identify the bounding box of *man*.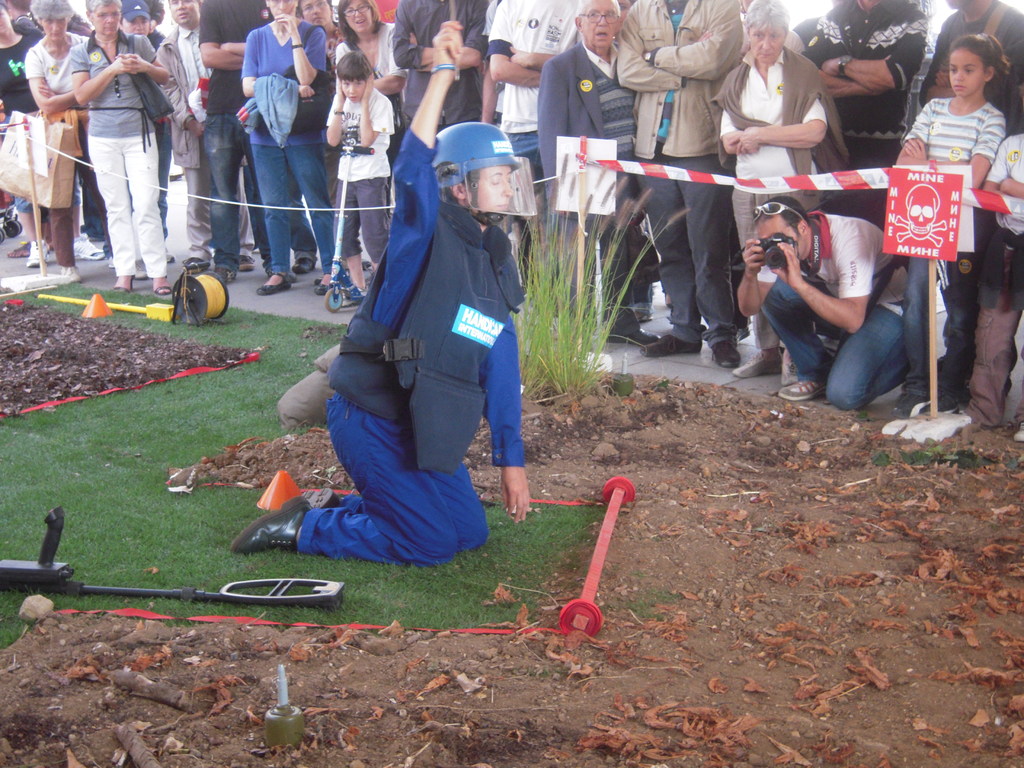
left=531, top=0, right=648, bottom=362.
